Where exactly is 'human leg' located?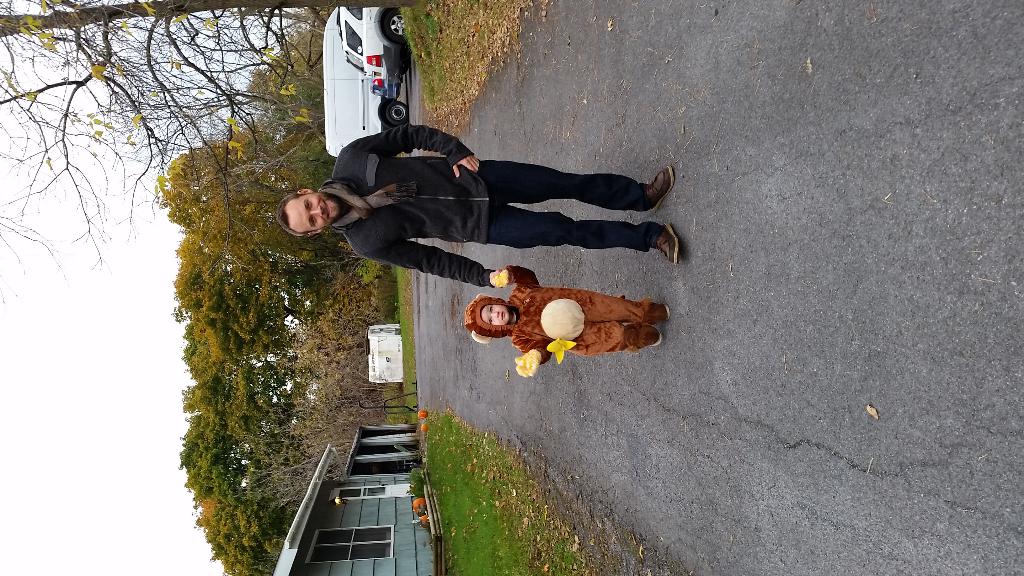
Its bounding box is <bbox>575, 326, 659, 354</bbox>.
